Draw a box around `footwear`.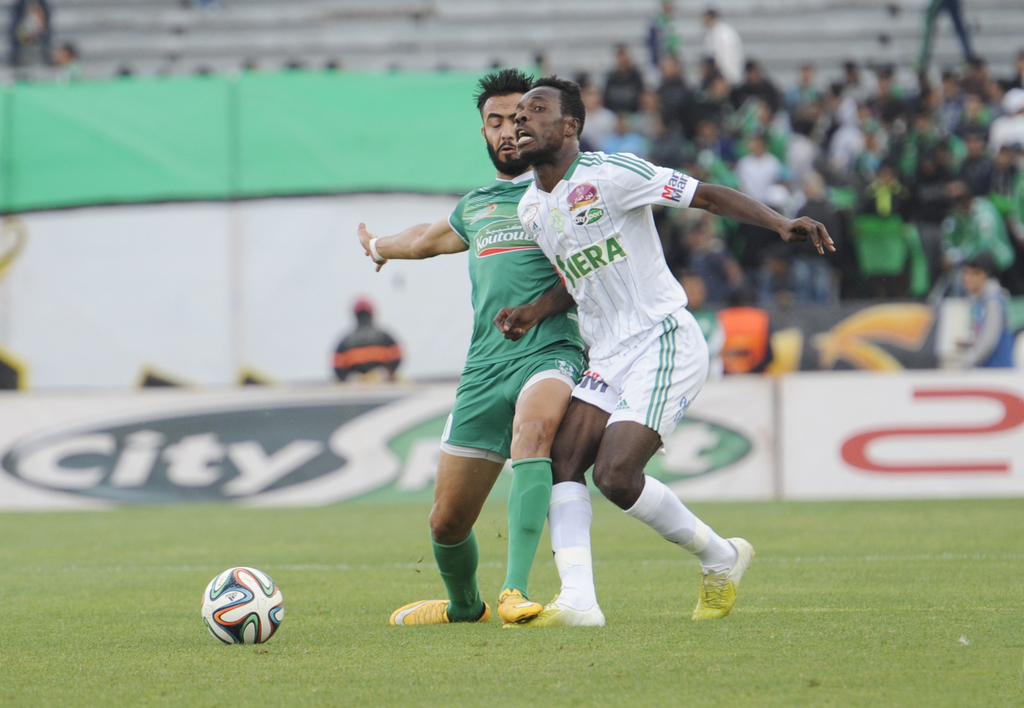
left=690, top=555, right=751, bottom=629.
